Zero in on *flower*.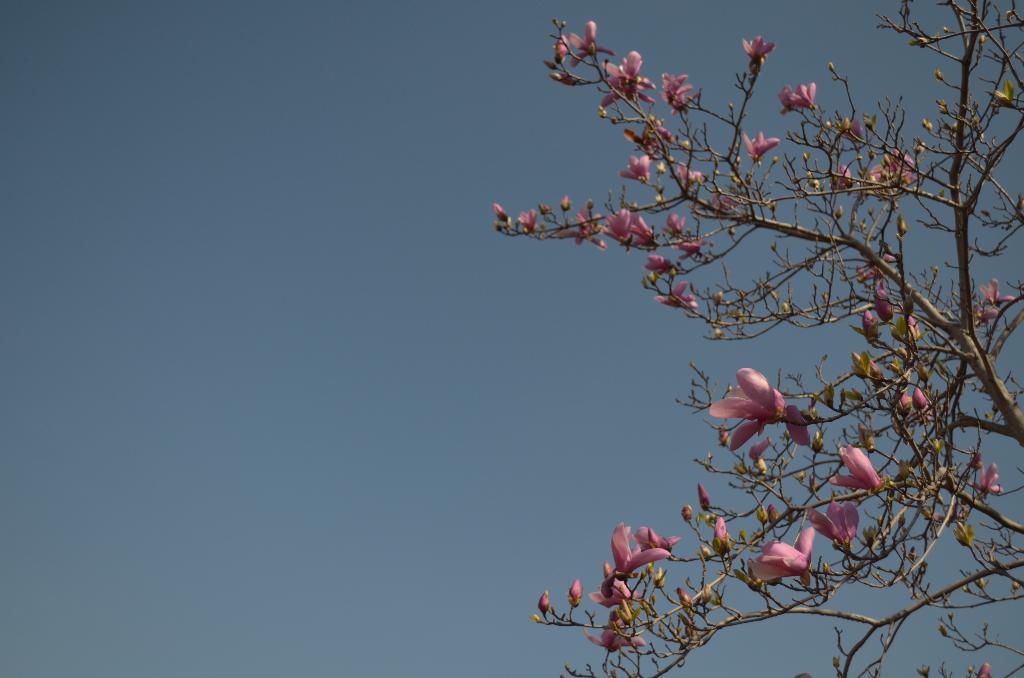
Zeroed in: box=[711, 187, 748, 216].
